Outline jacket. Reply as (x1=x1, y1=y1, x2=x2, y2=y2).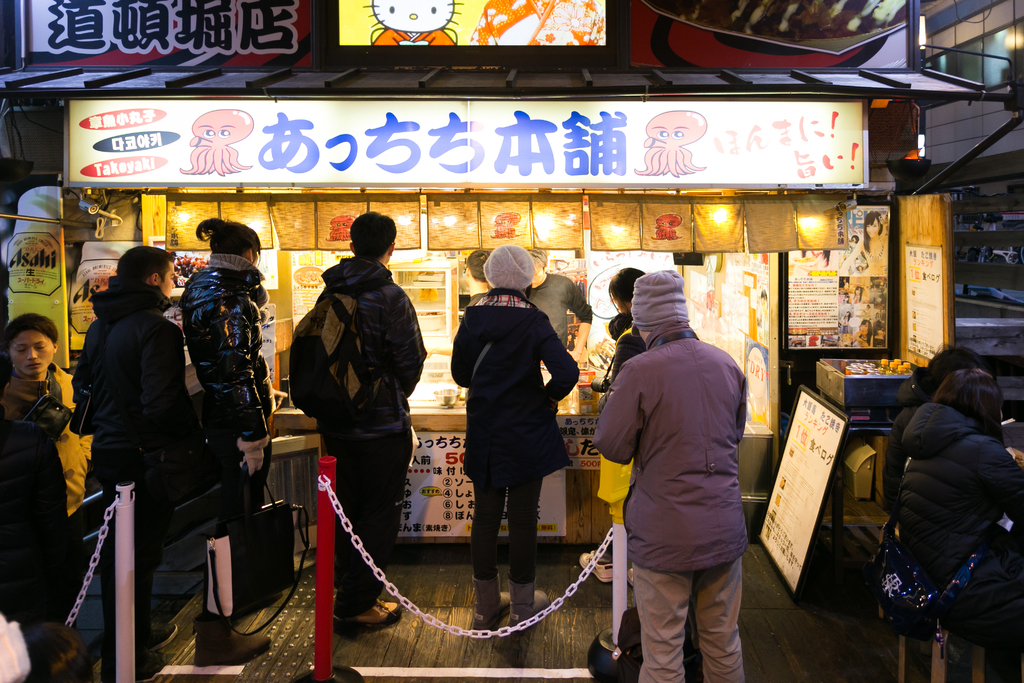
(x1=70, y1=281, x2=209, y2=481).
